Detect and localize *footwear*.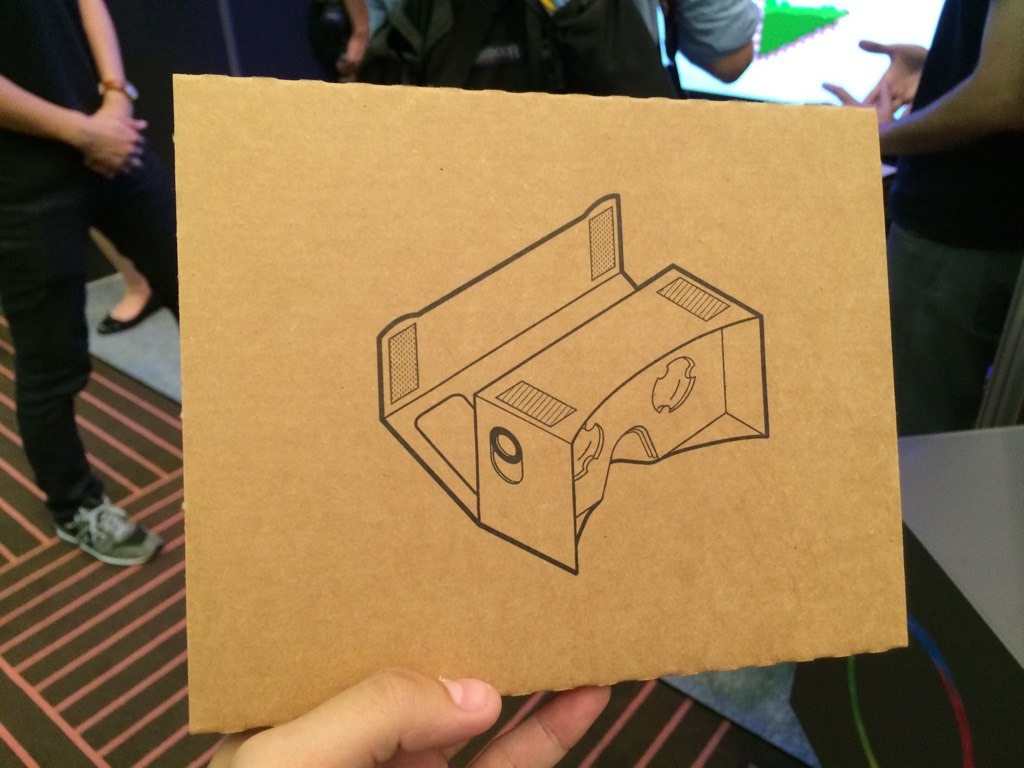
Localized at 24:478:125:557.
